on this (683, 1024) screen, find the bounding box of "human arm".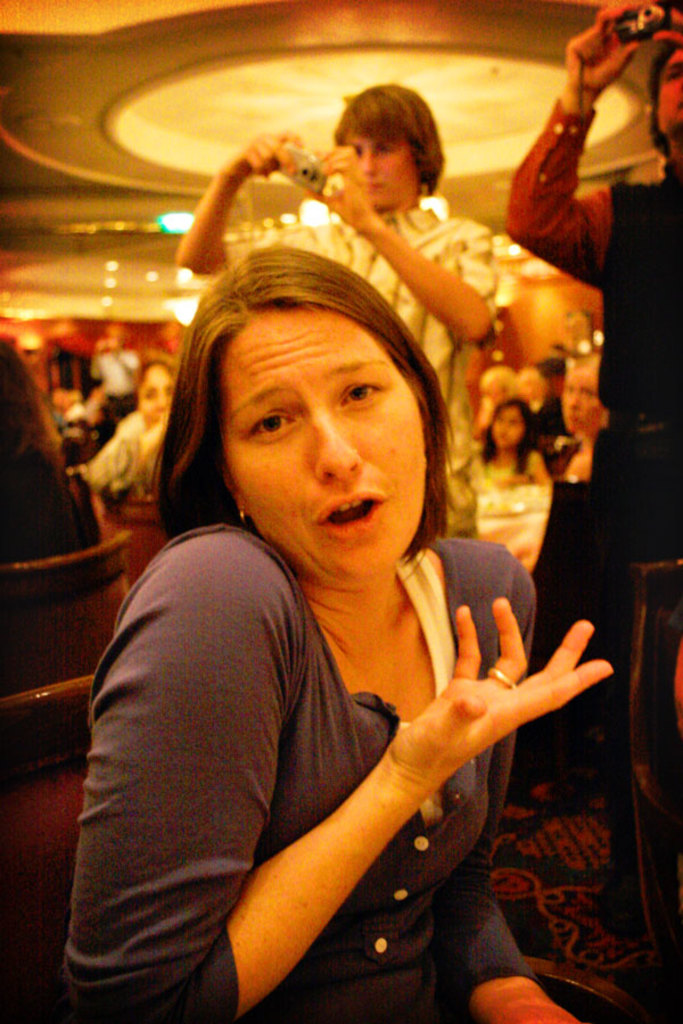
Bounding box: {"left": 307, "top": 139, "right": 507, "bottom": 344}.
